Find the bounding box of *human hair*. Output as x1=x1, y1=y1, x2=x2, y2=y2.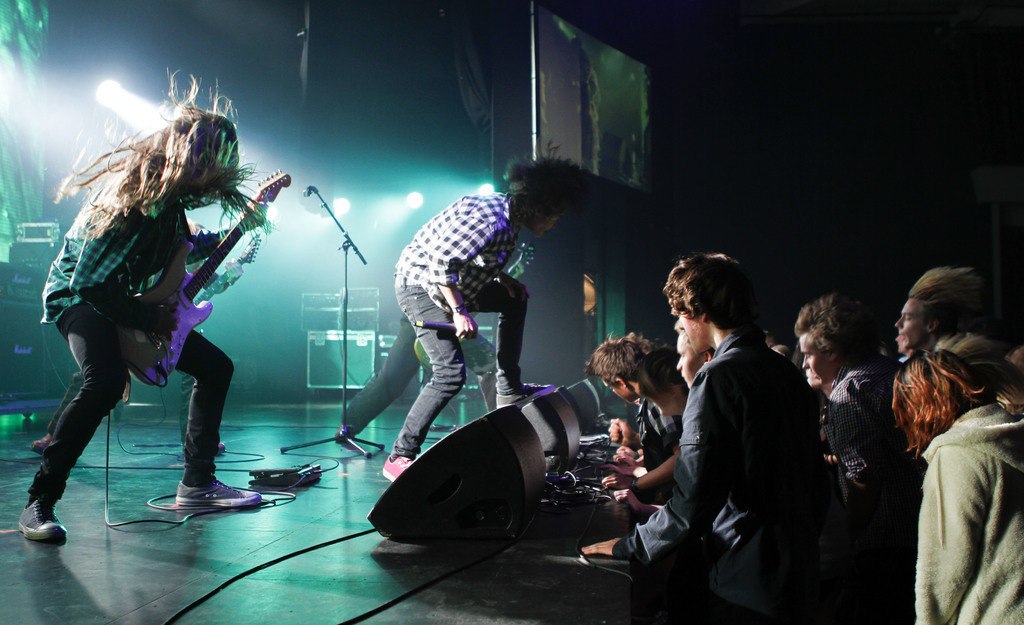
x1=661, y1=245, x2=750, y2=326.
